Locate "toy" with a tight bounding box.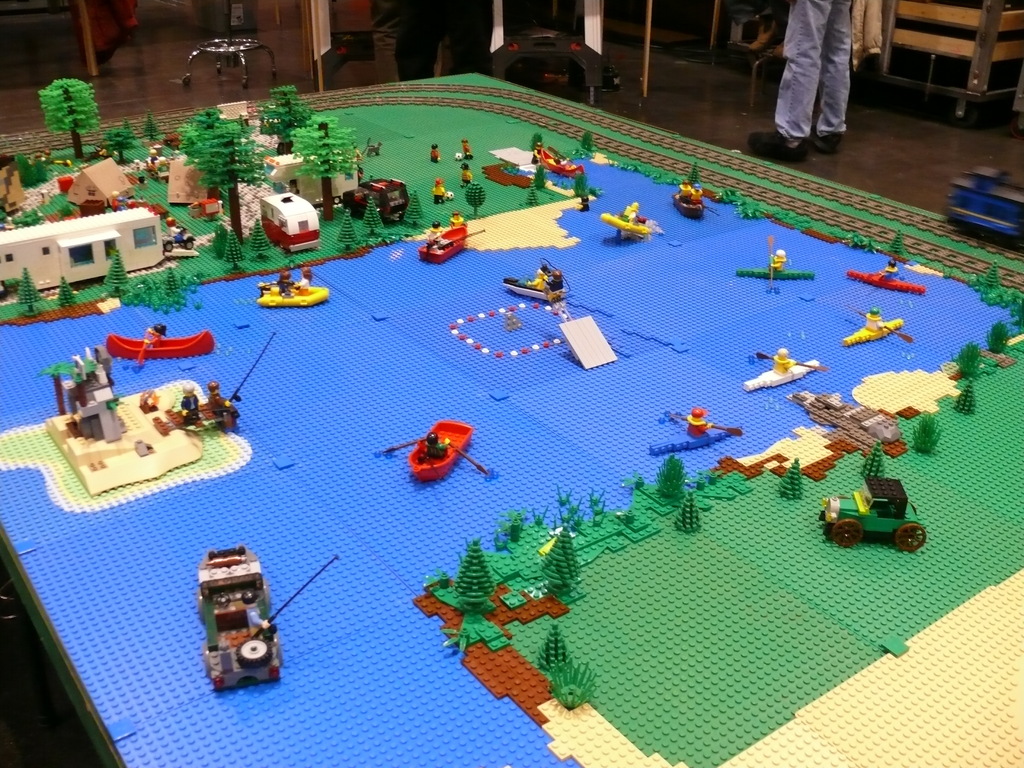
<bbox>177, 101, 225, 163</bbox>.
